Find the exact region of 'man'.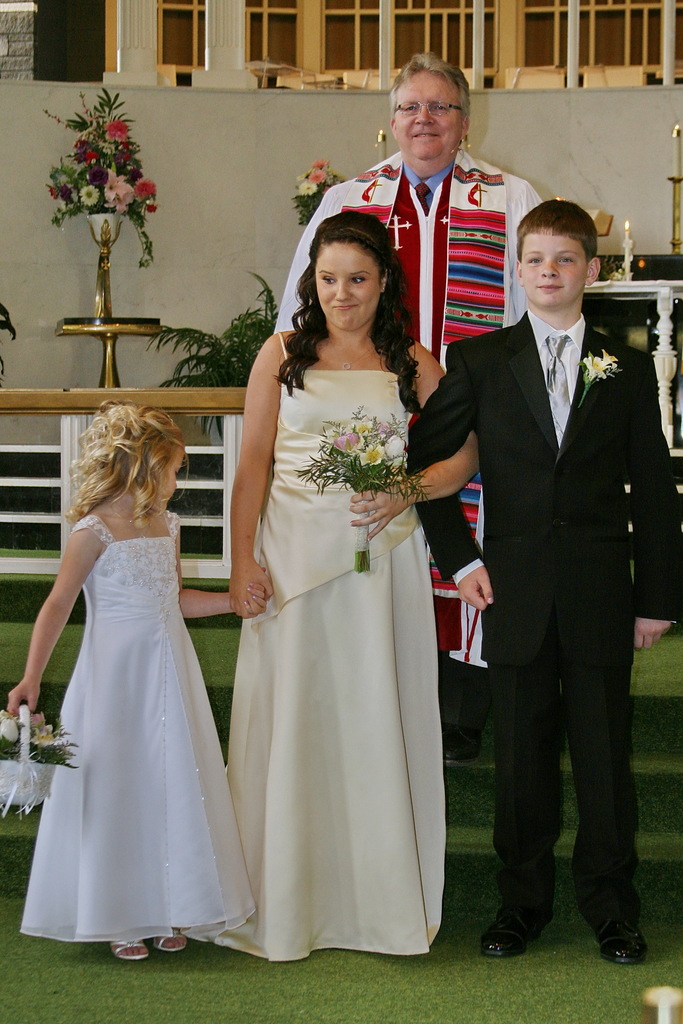
Exact region: [406,196,682,973].
